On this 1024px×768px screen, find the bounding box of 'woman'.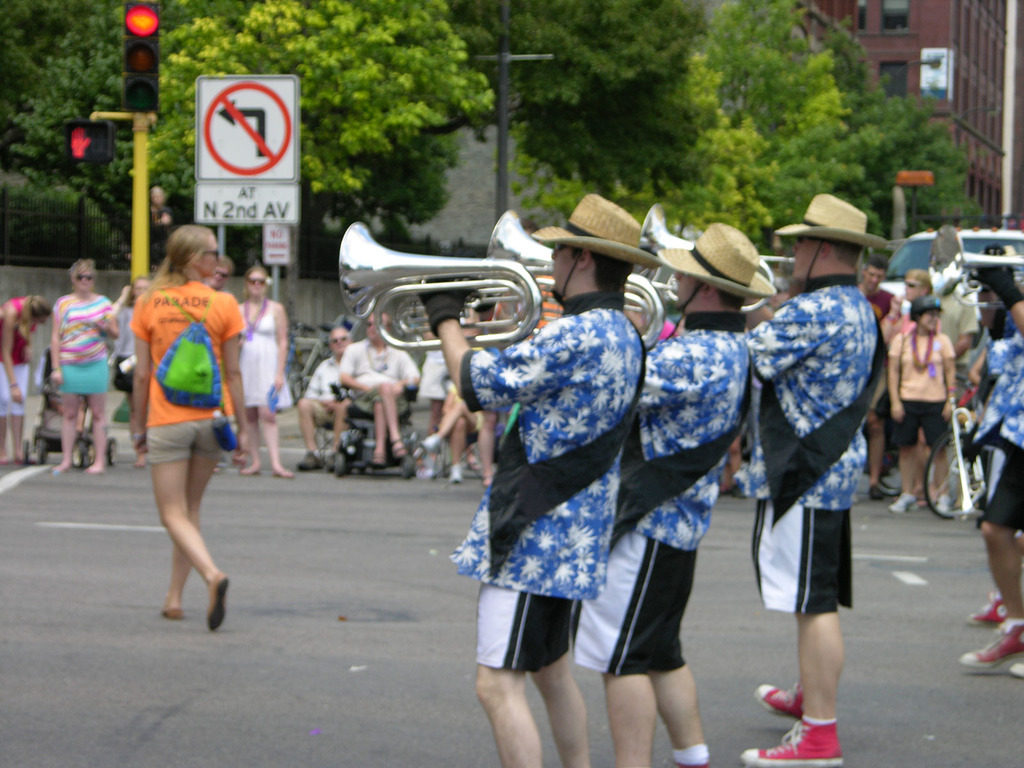
Bounding box: 888:295:959:512.
